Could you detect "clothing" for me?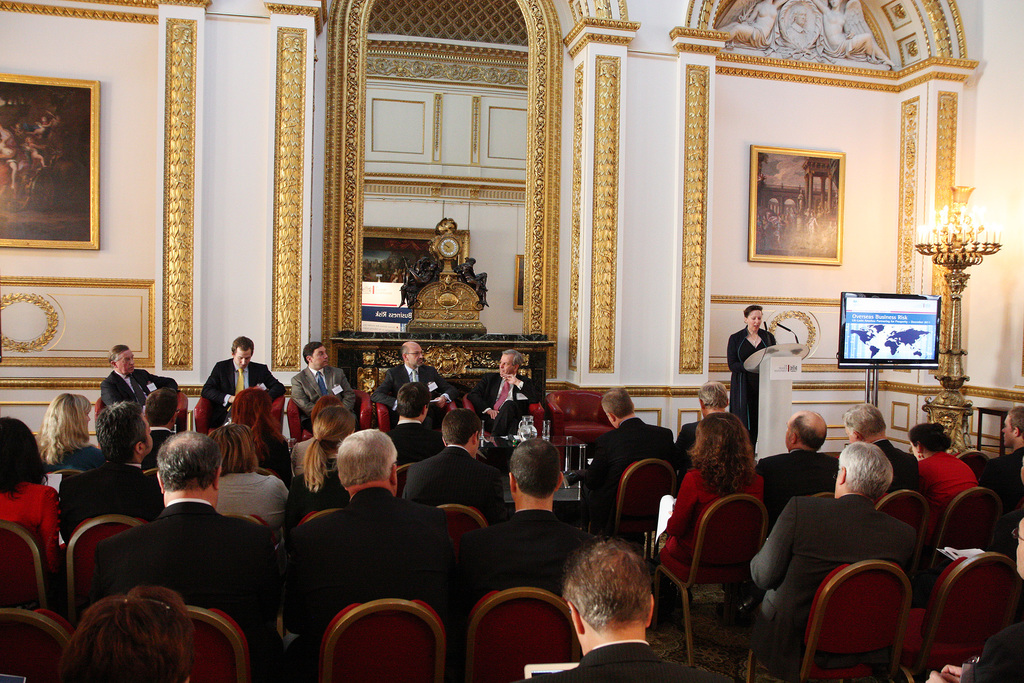
Detection result: locate(386, 417, 445, 466).
